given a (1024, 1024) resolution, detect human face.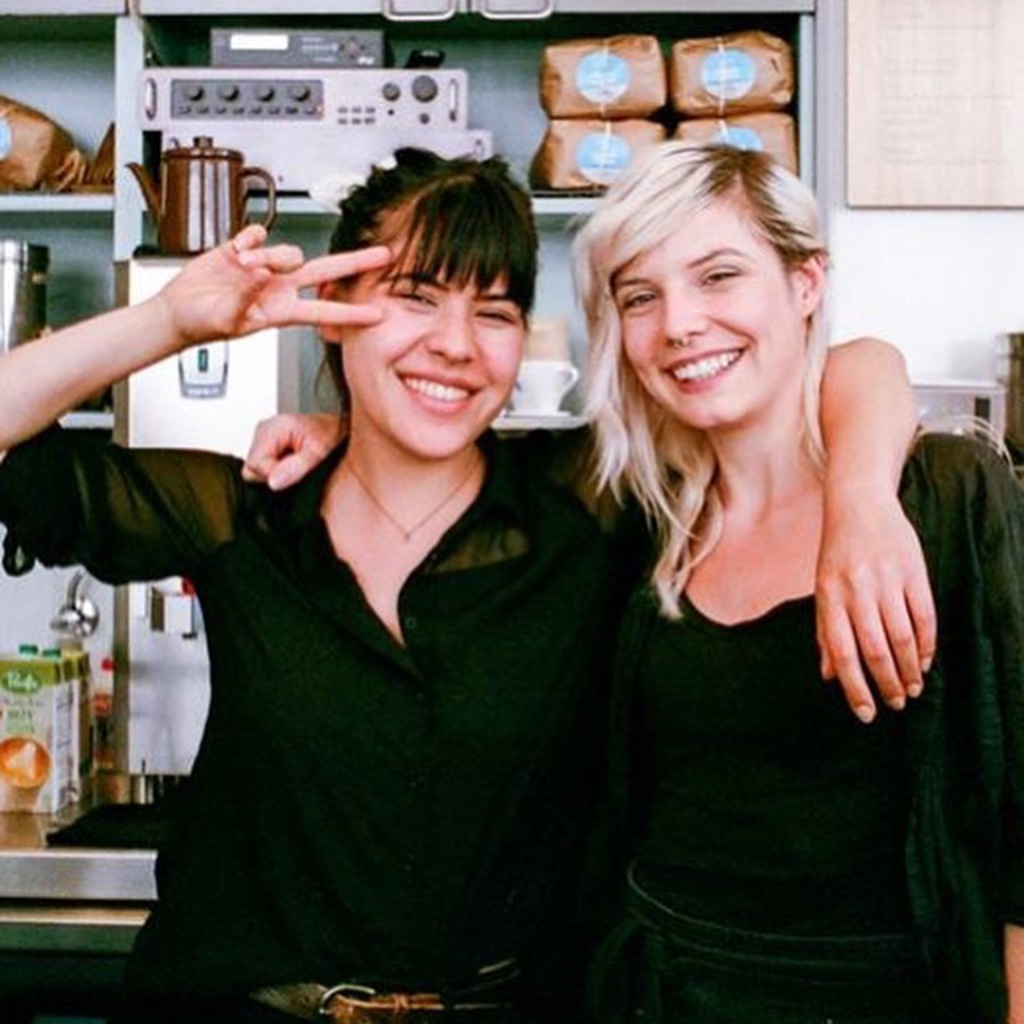
(614, 200, 803, 432).
